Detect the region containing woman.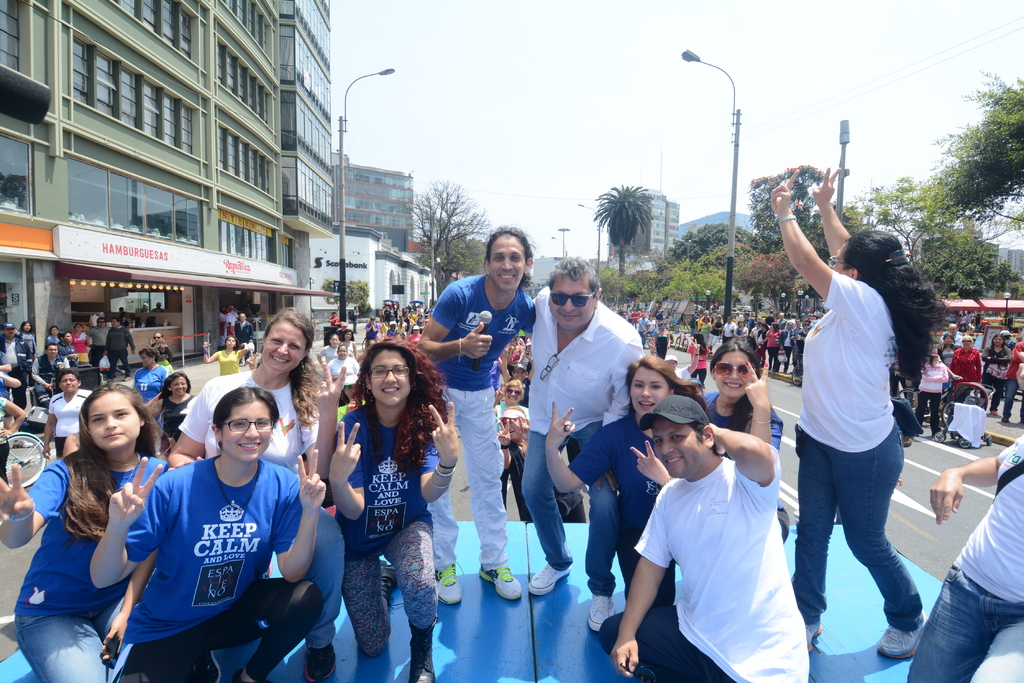
(left=166, top=308, right=348, bottom=682).
